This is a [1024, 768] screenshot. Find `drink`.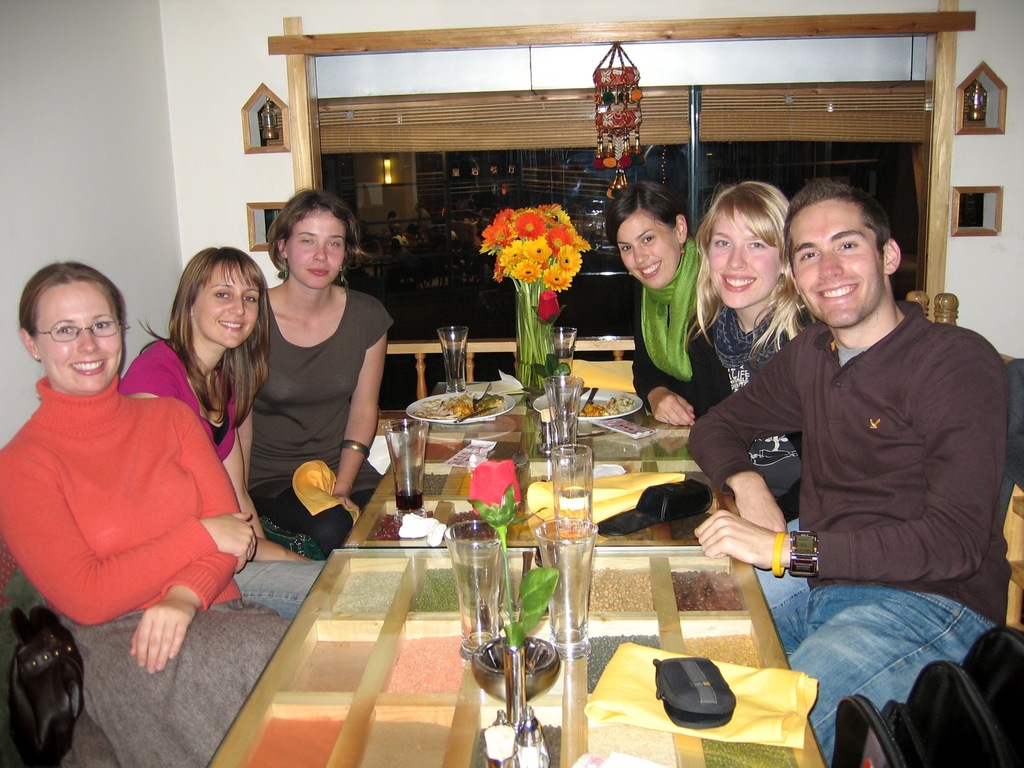
Bounding box: 442/516/514/672.
